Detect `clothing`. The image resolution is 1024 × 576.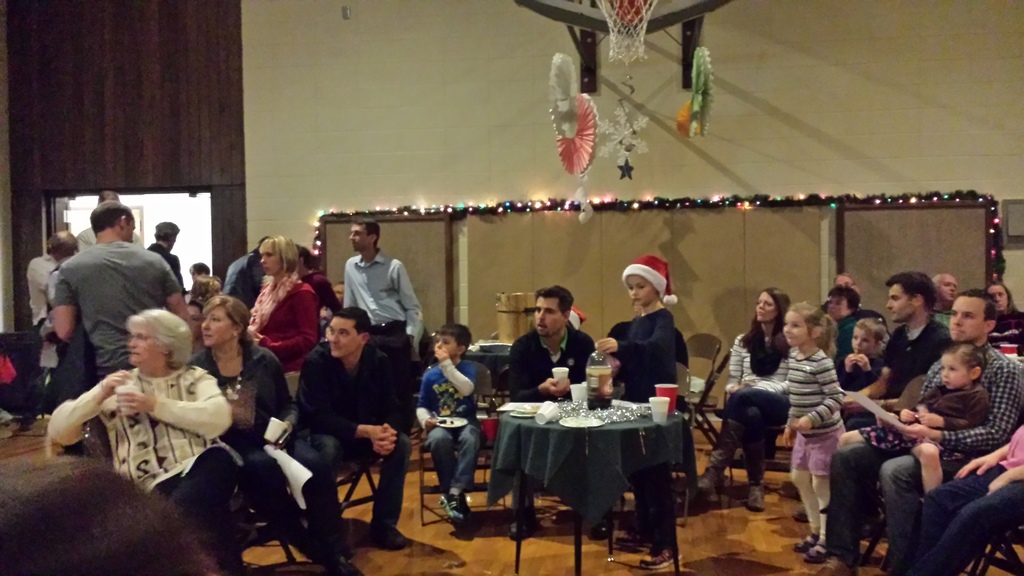
(40,205,170,400).
